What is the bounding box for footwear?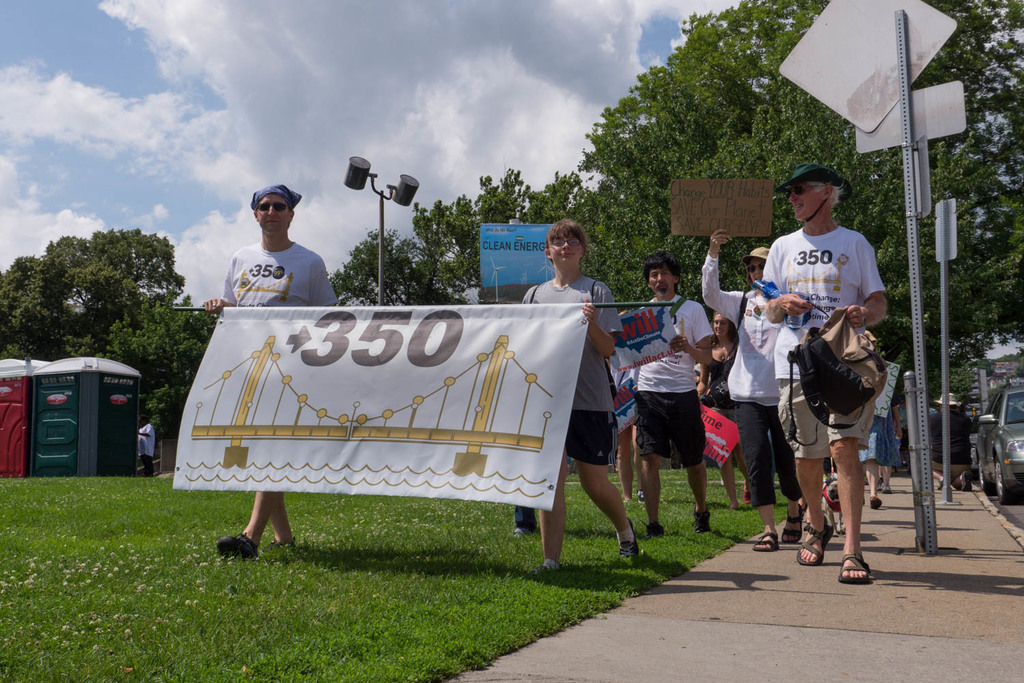
{"x1": 958, "y1": 471, "x2": 975, "y2": 491}.
